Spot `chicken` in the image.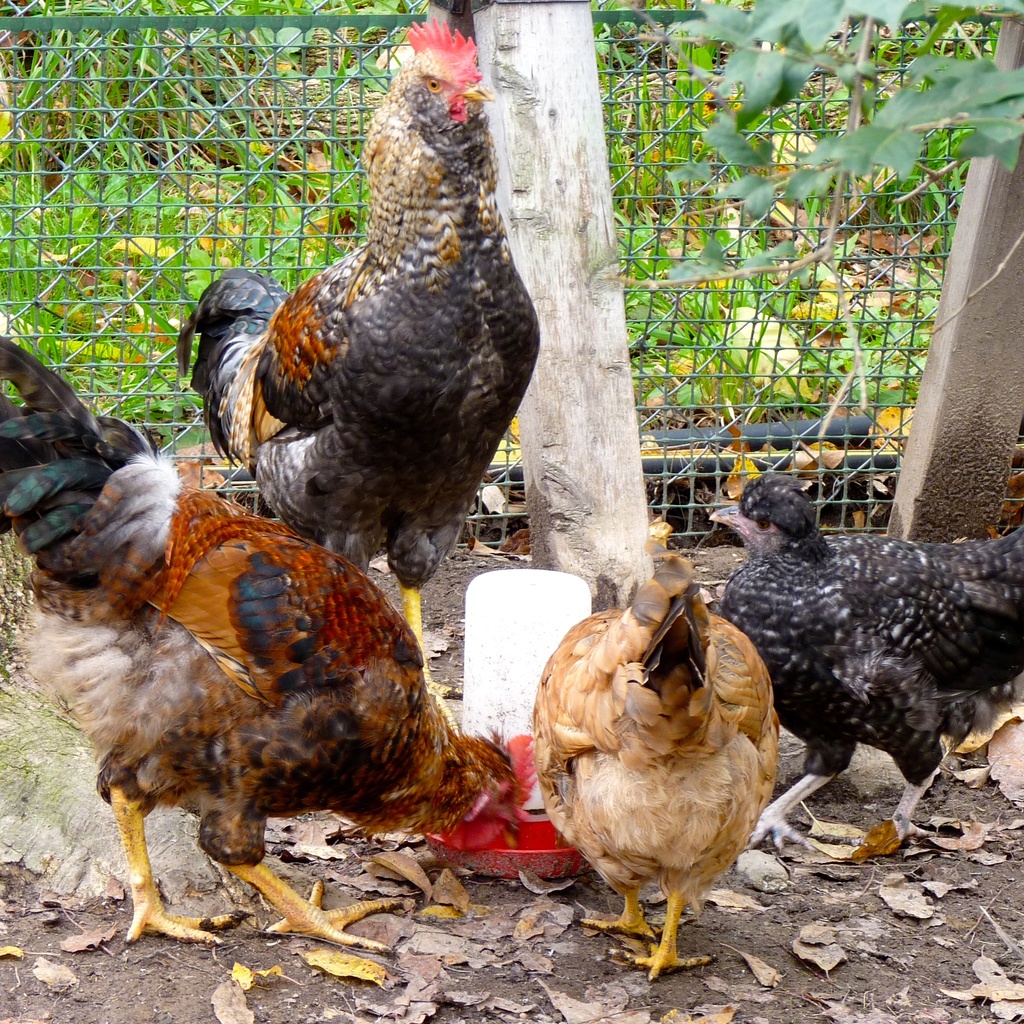
`chicken` found at [709, 471, 1023, 849].
